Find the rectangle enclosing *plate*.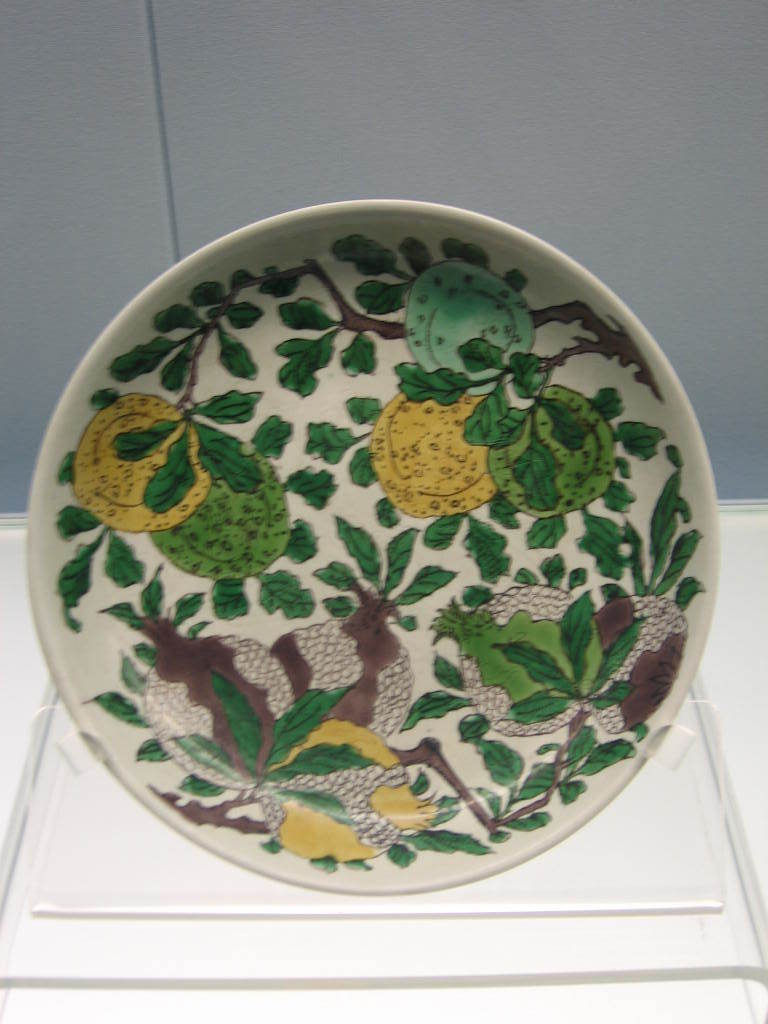
locate(10, 186, 727, 900).
